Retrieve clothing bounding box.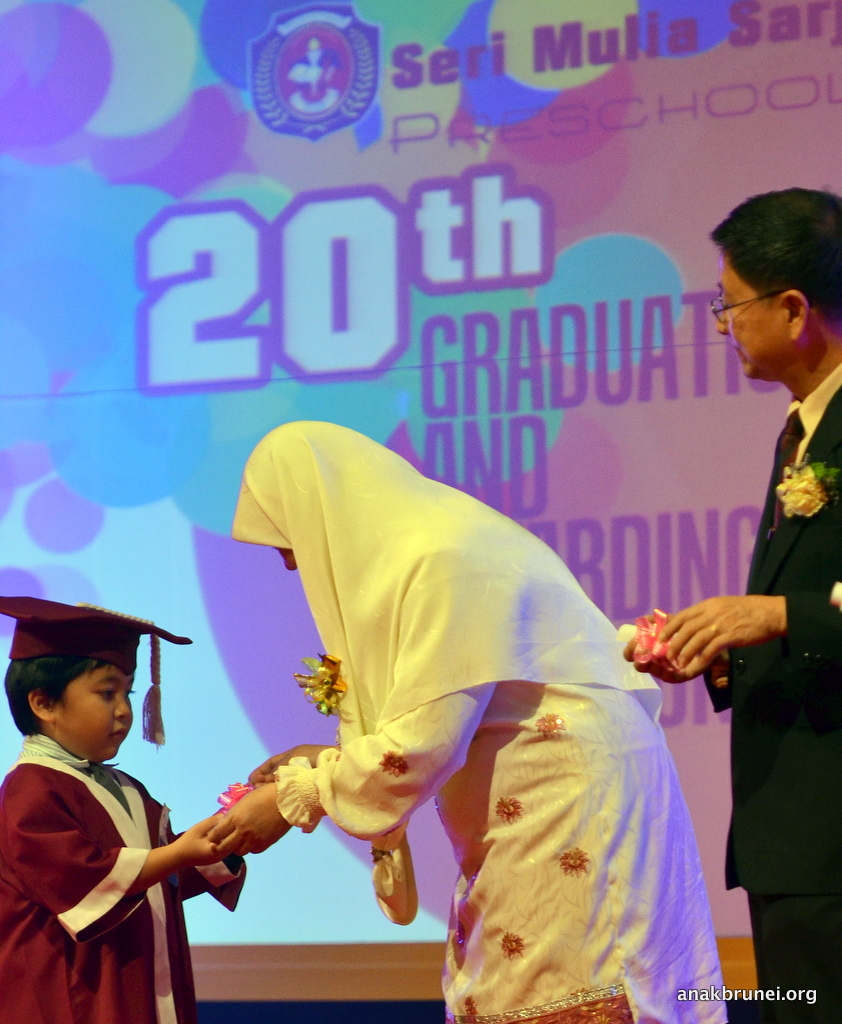
Bounding box: {"x1": 718, "y1": 372, "x2": 841, "y2": 1023}.
